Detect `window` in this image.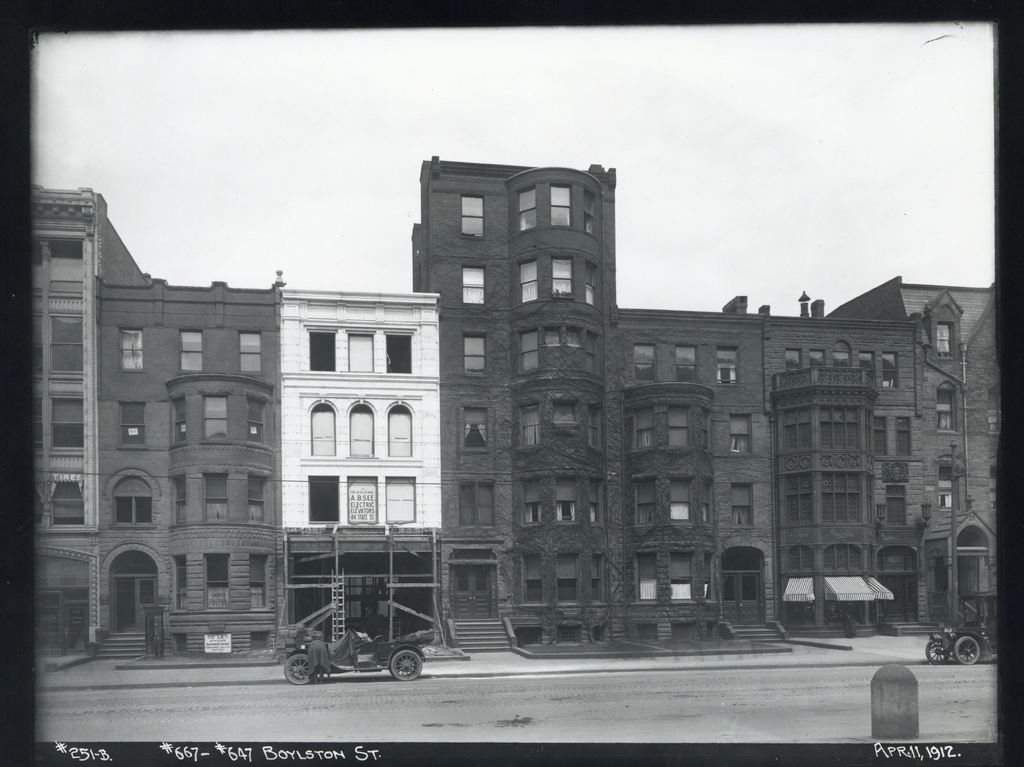
Detection: BBox(348, 405, 372, 459).
